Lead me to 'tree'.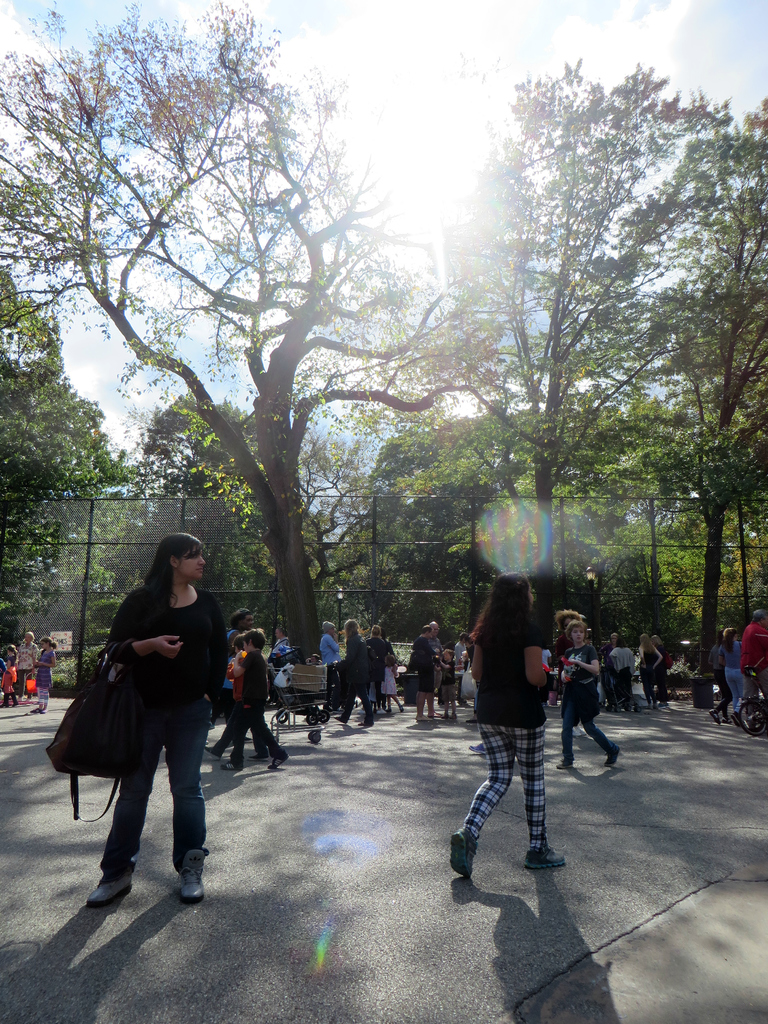
Lead to left=0, top=0, right=506, bottom=692.
